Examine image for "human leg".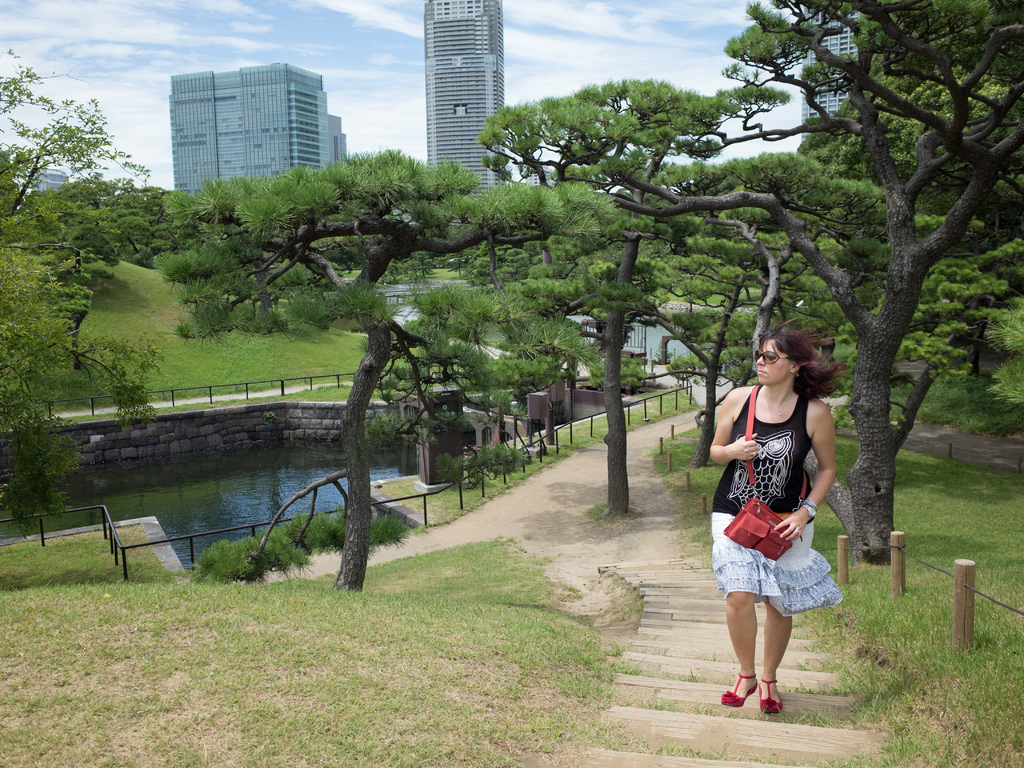
Examination result: rect(711, 514, 759, 704).
